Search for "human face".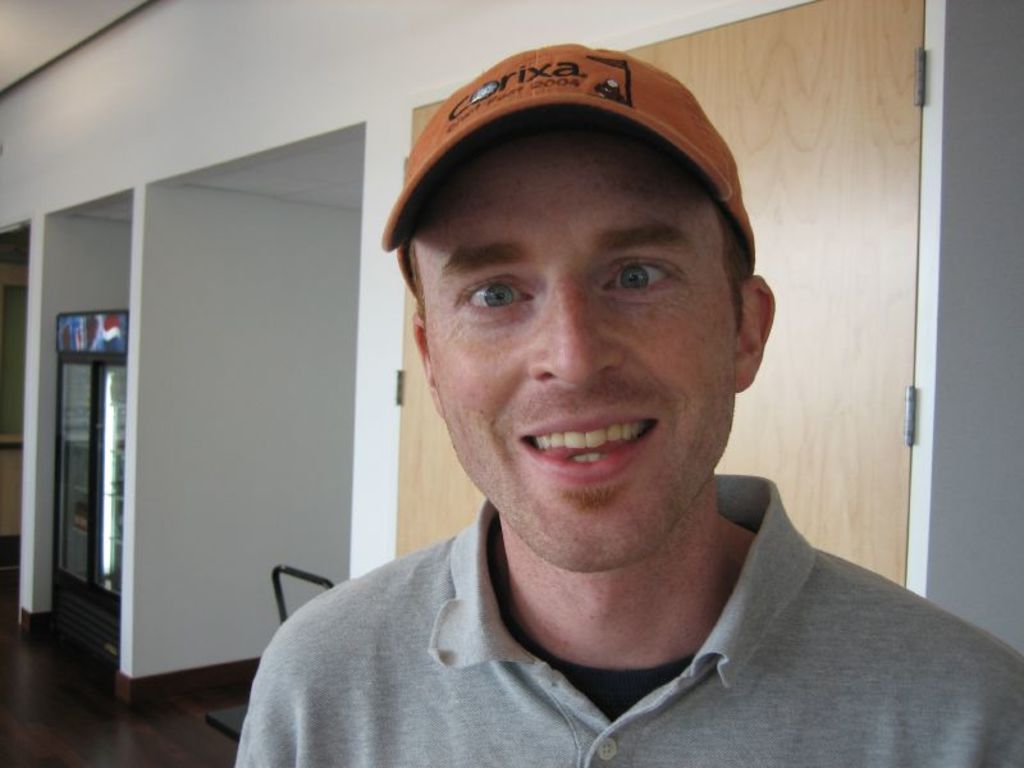
Found at BBox(413, 127, 739, 572).
